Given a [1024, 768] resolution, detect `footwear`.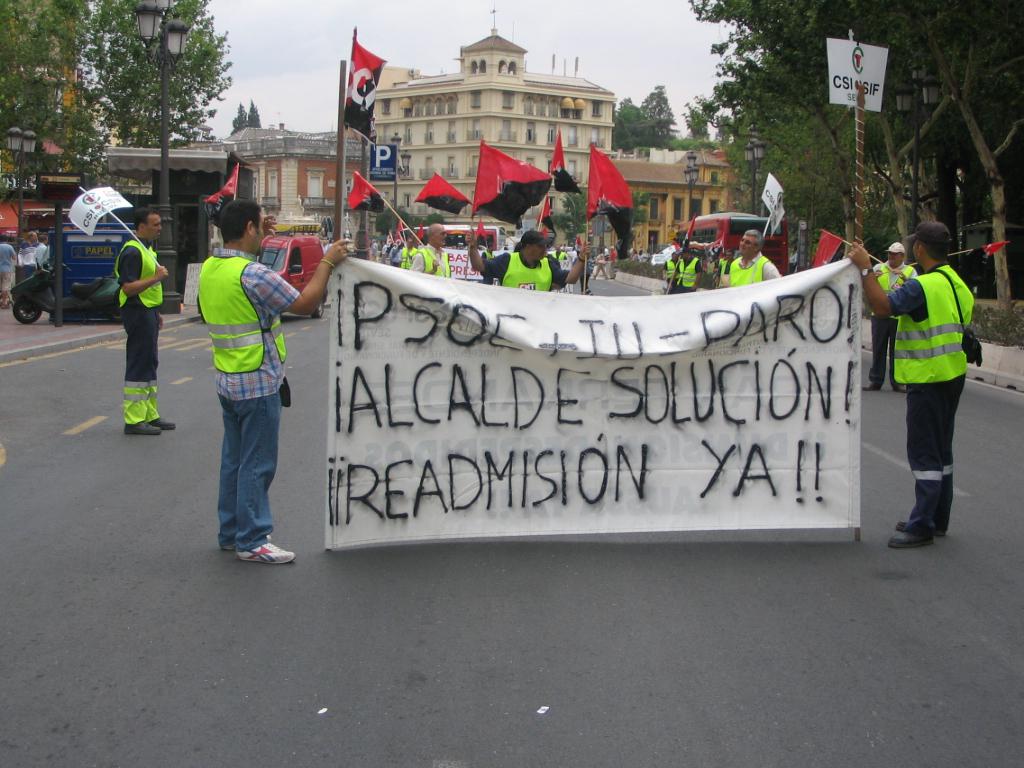
BBox(862, 383, 889, 389).
